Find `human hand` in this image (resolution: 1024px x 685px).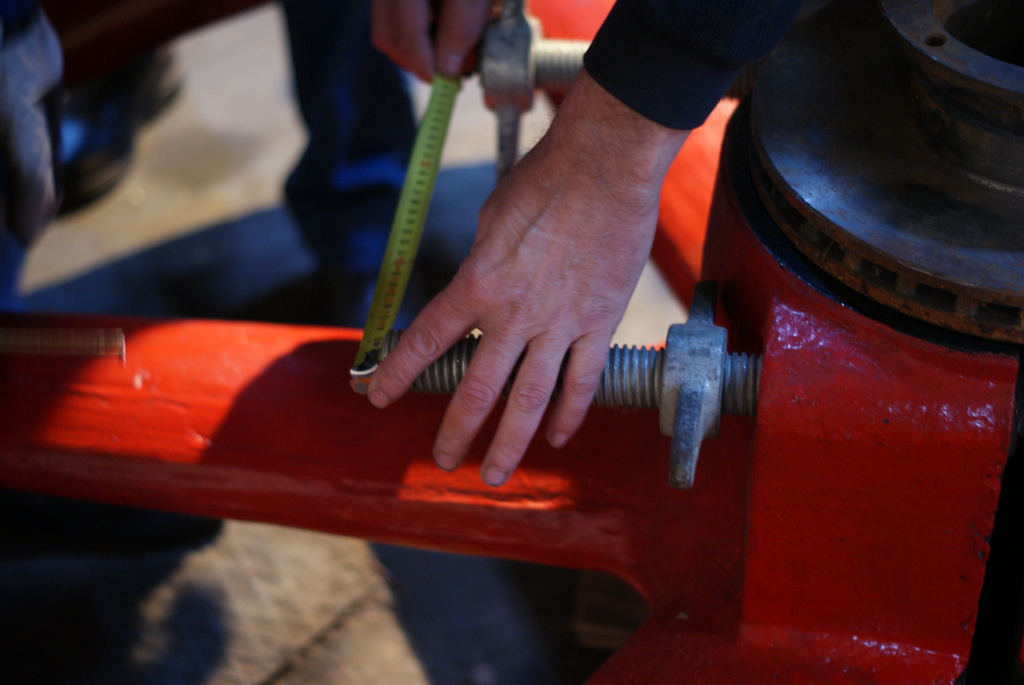
left=372, top=0, right=497, bottom=92.
